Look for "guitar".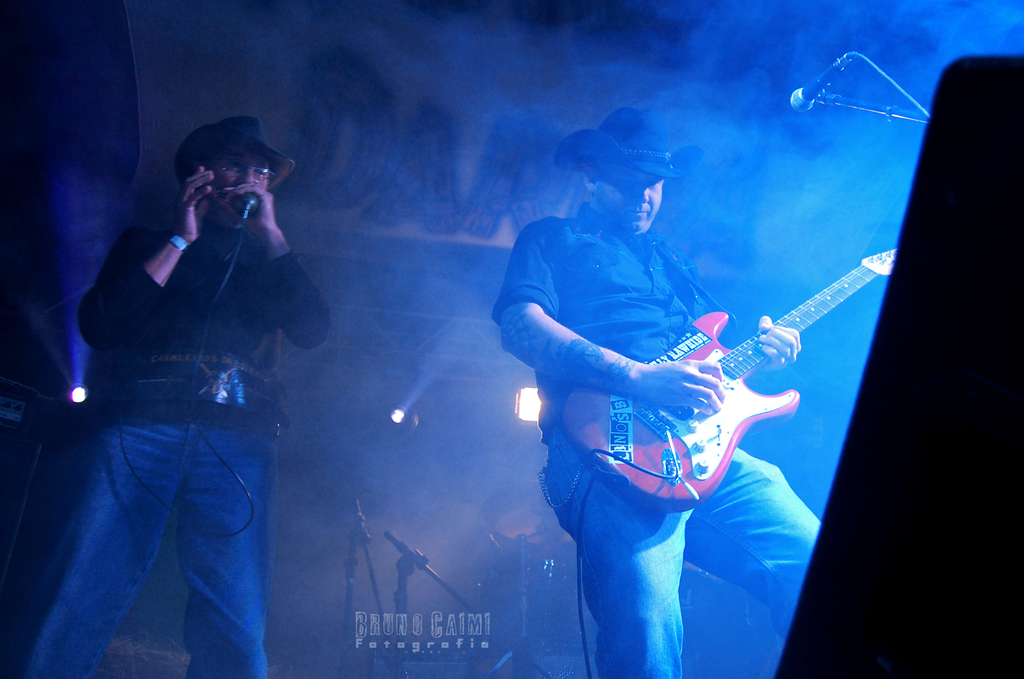
Found: (540, 245, 917, 528).
